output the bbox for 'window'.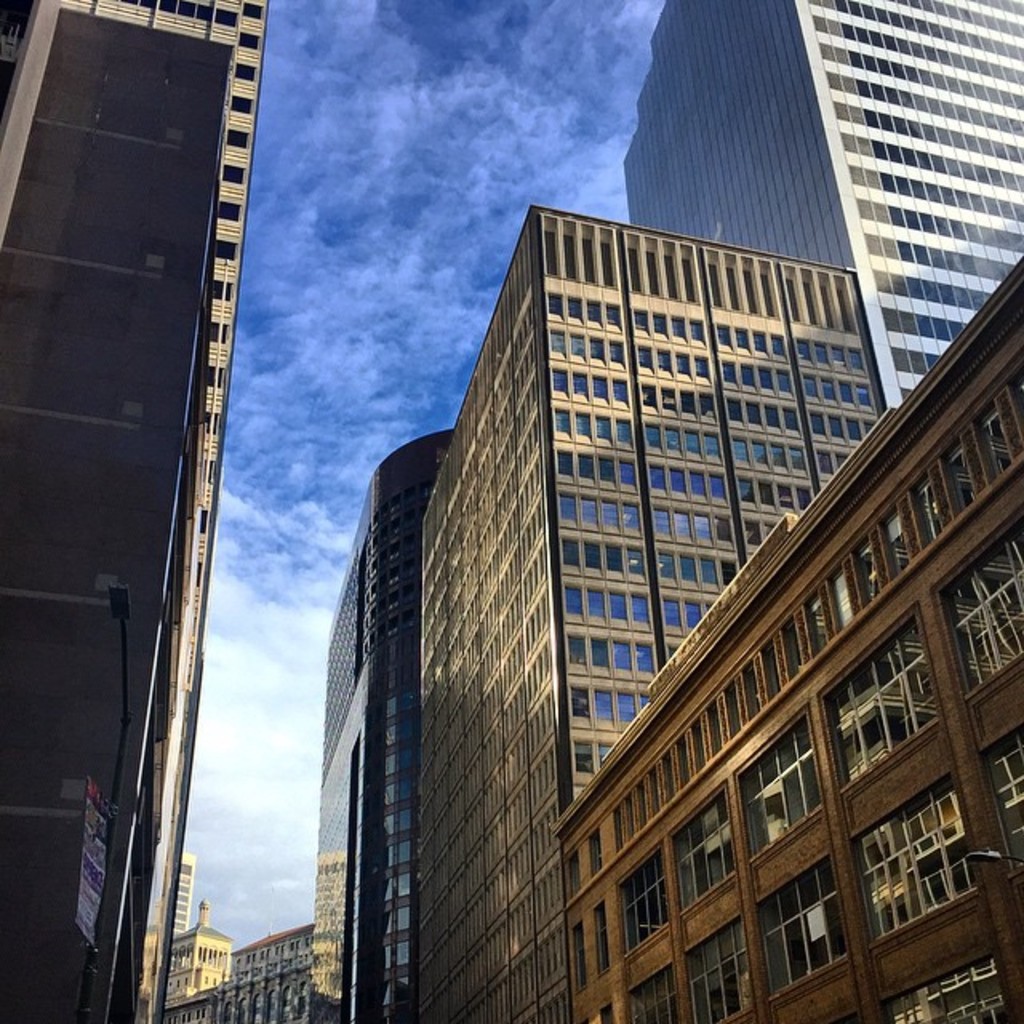
x1=747 y1=854 x2=846 y2=1005.
